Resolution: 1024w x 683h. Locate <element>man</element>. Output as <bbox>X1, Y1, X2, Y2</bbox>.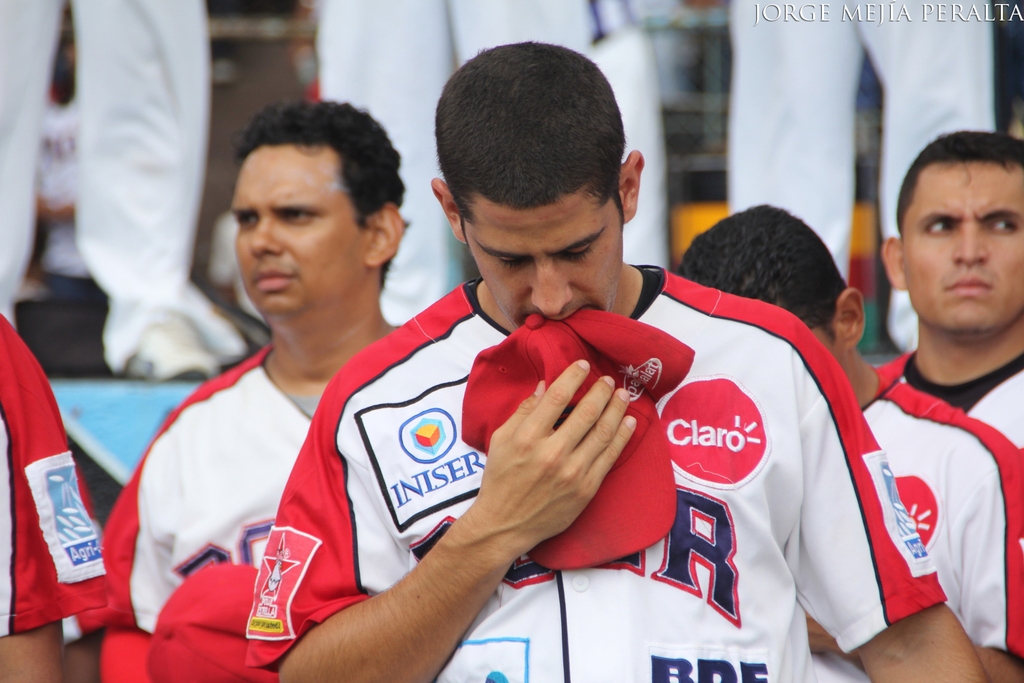
<bbox>0, 303, 111, 681</bbox>.
